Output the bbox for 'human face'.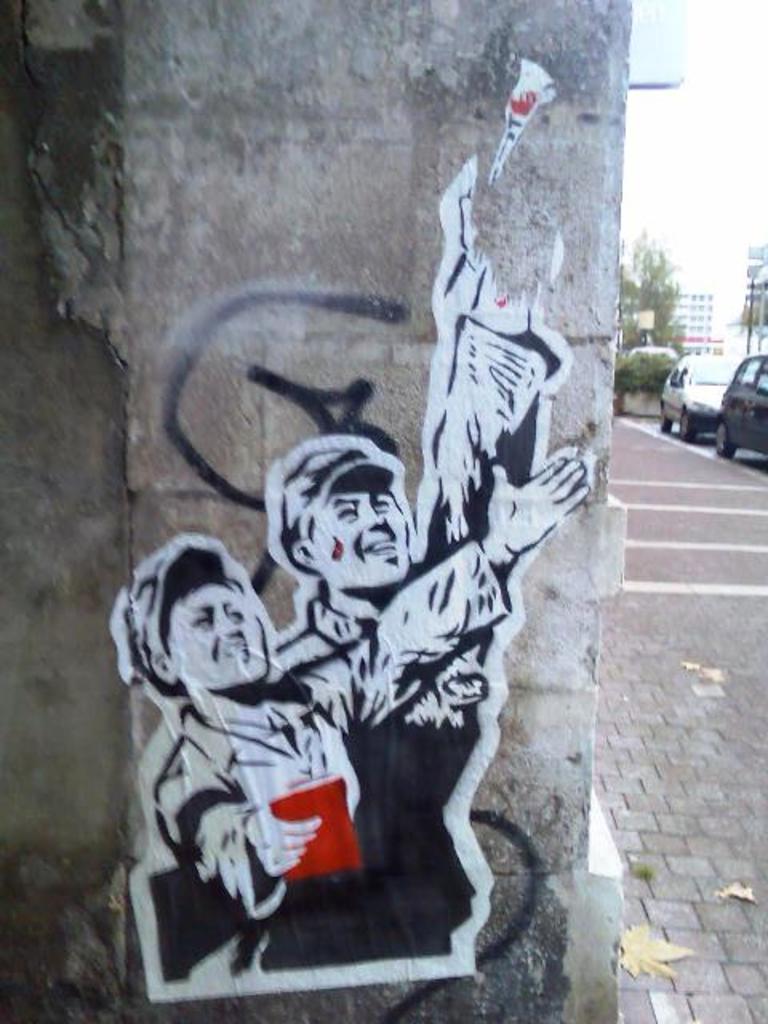
bbox(310, 485, 414, 579).
